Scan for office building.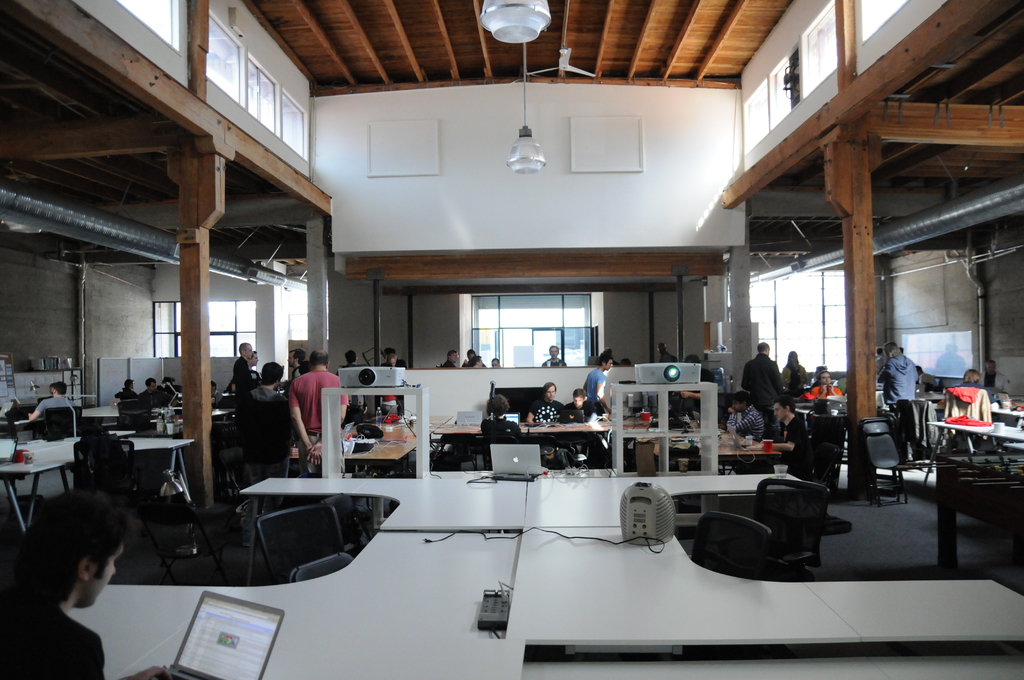
Scan result: crop(0, 1, 1023, 679).
